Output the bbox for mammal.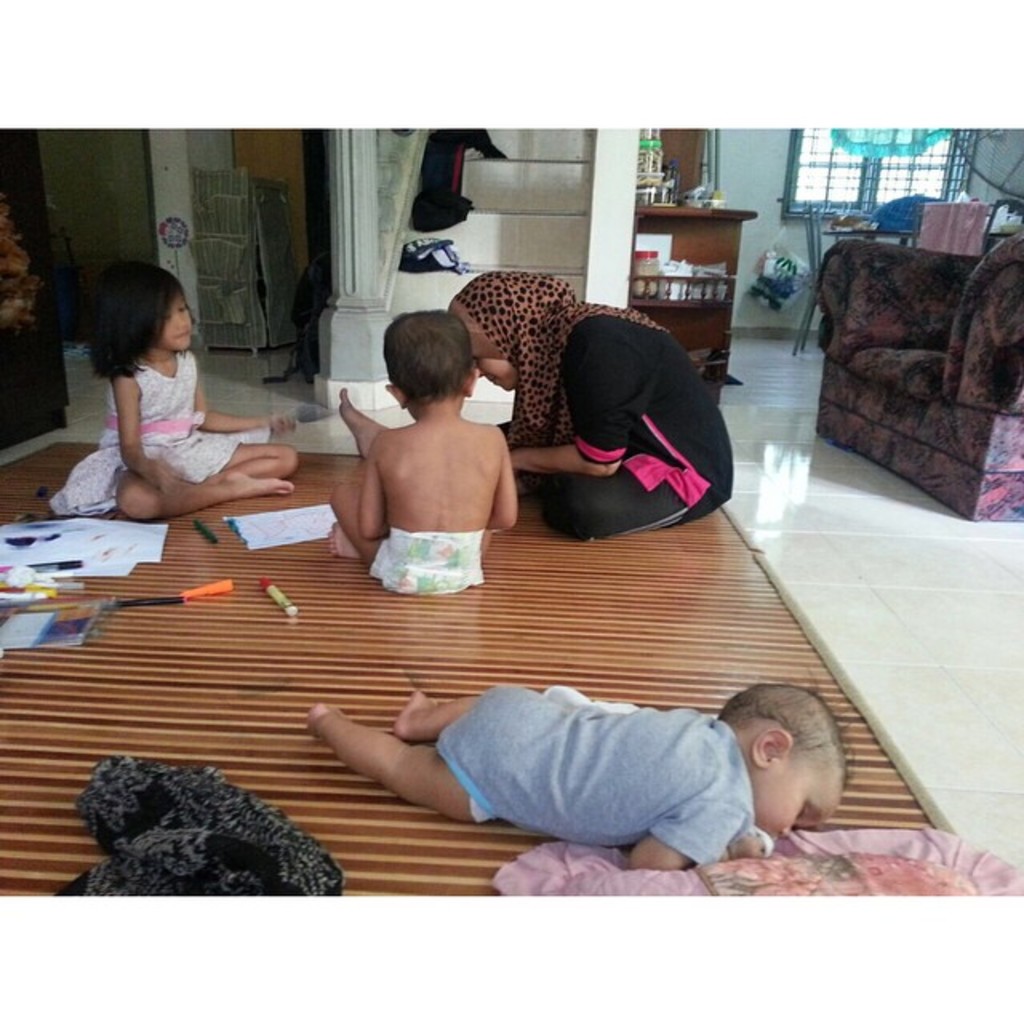
[x1=336, y1=269, x2=730, y2=538].
